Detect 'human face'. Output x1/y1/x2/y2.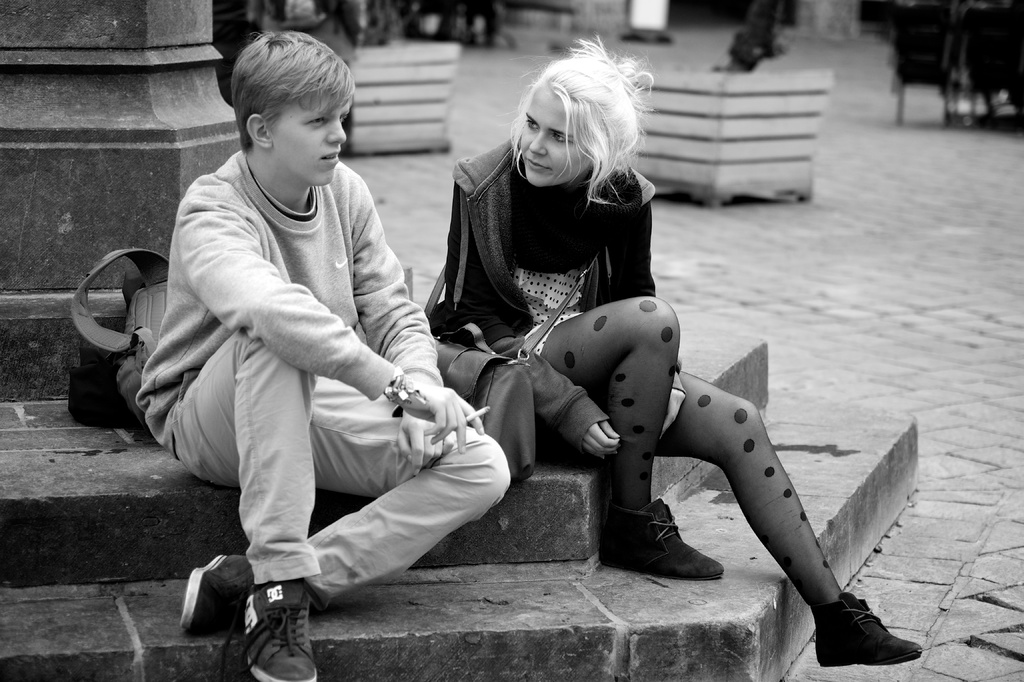
520/84/589/185.
